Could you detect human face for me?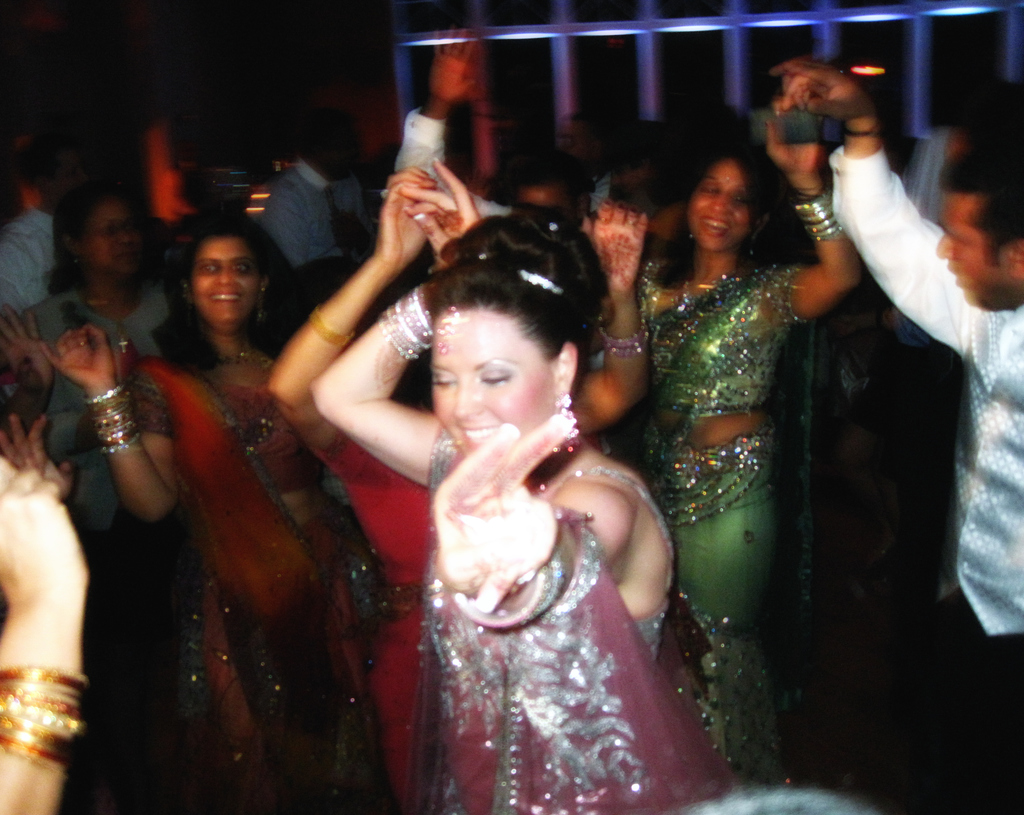
Detection result: <region>424, 311, 559, 458</region>.
